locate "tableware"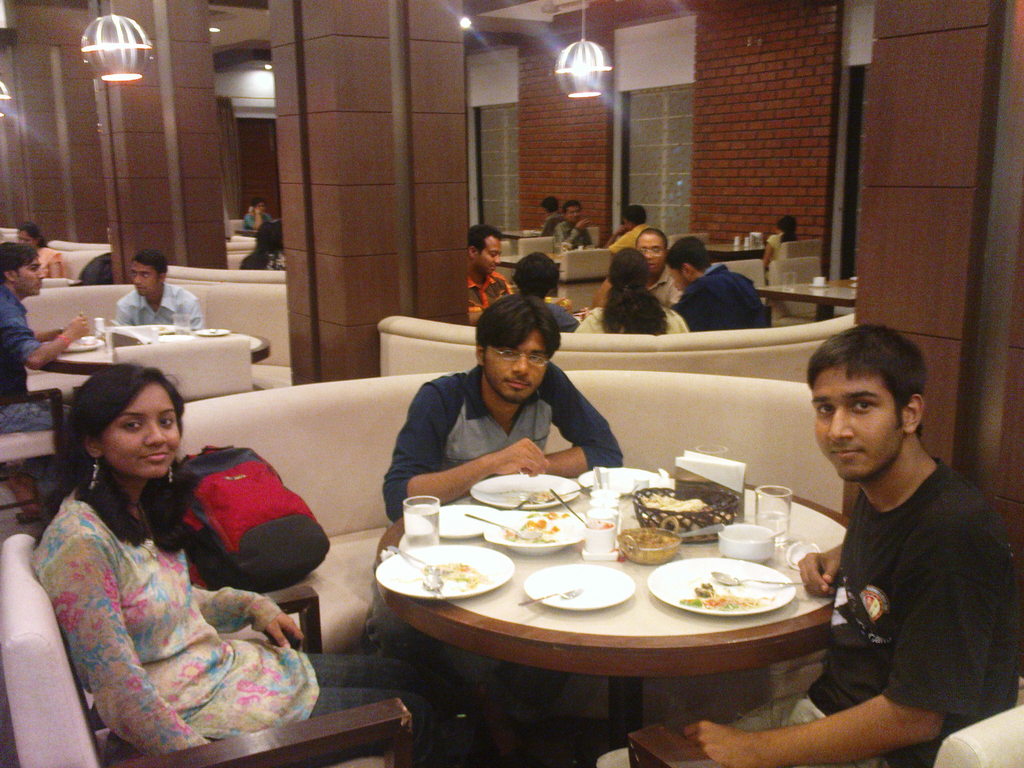
locate(644, 571, 796, 640)
